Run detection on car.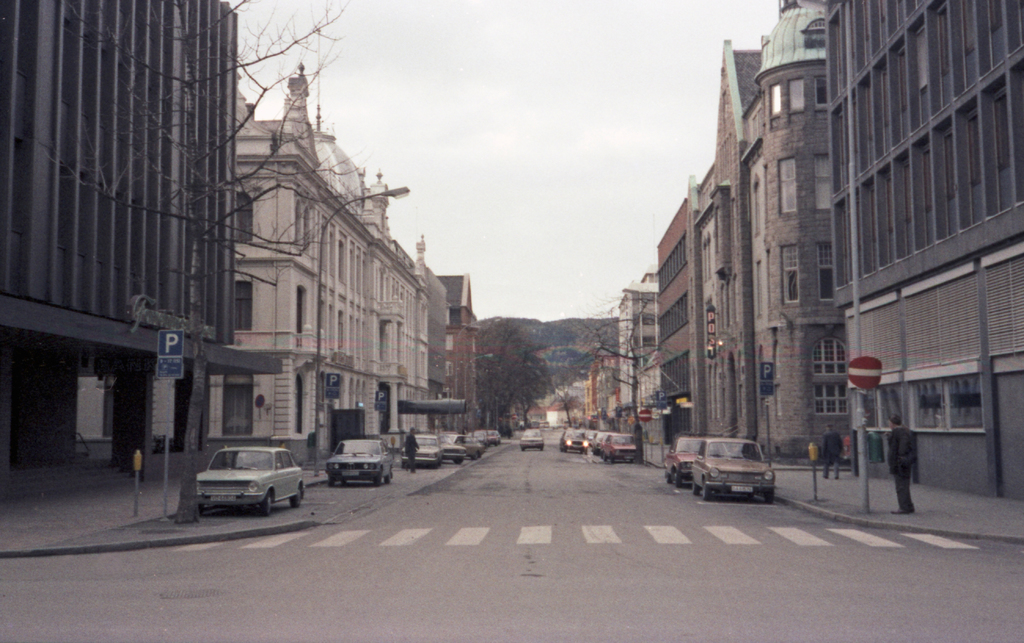
Result: region(586, 427, 597, 444).
